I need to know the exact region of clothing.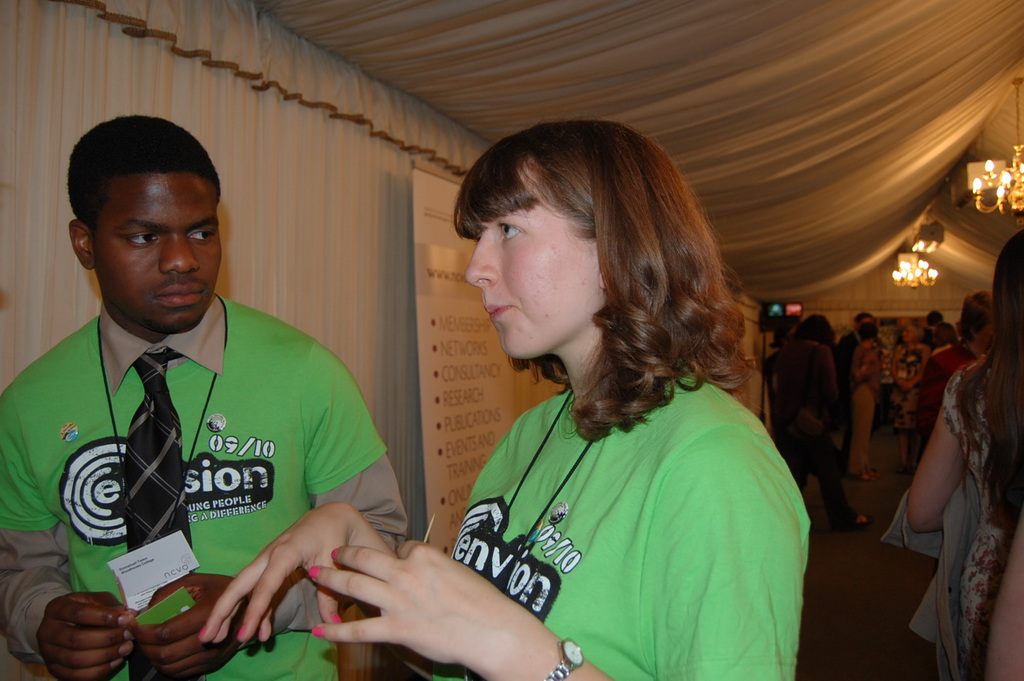
Region: <bbox>882, 351, 1014, 680</bbox>.
